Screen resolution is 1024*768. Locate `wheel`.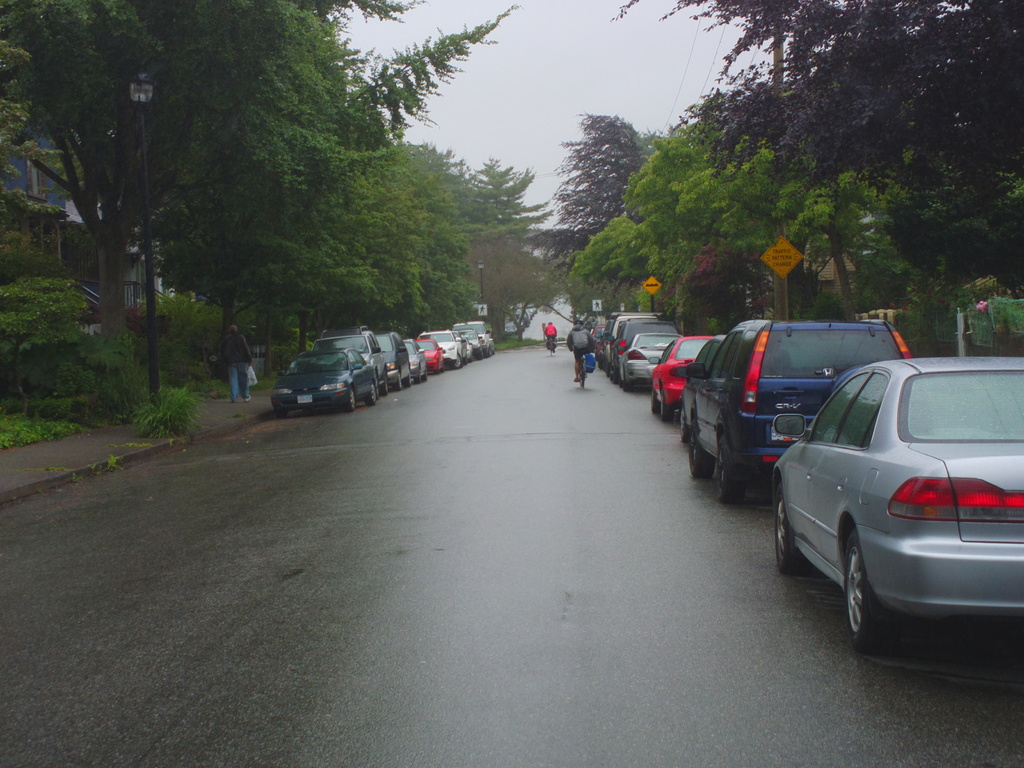
rect(661, 390, 673, 420).
